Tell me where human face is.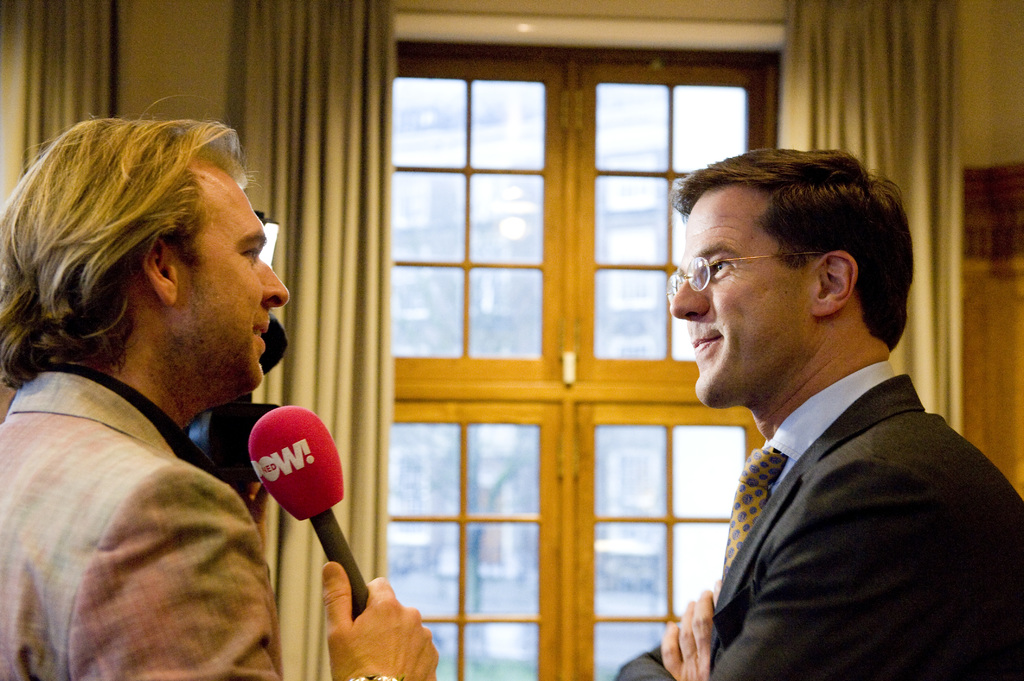
human face is at [left=667, top=189, right=807, bottom=405].
